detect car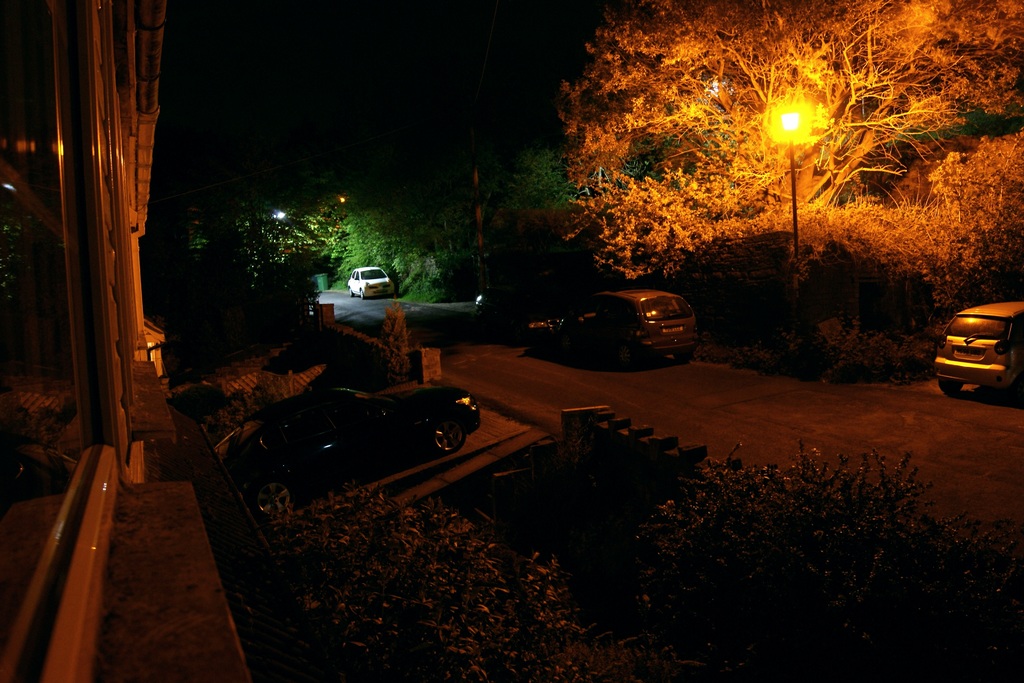
475, 285, 563, 339
